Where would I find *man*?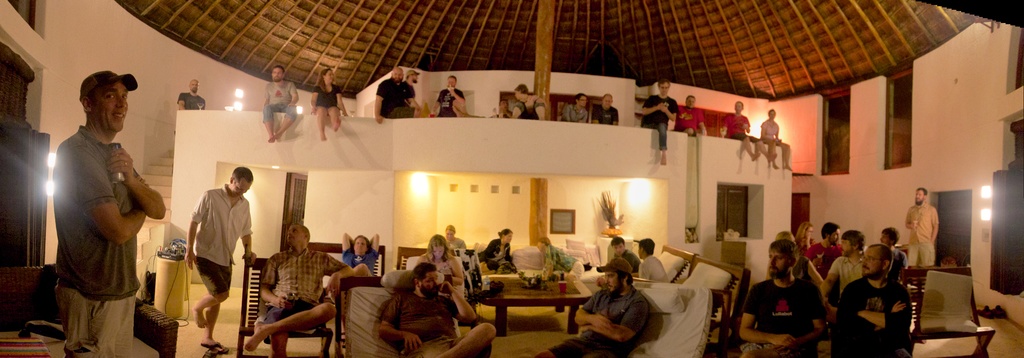
At 598 92 616 122.
